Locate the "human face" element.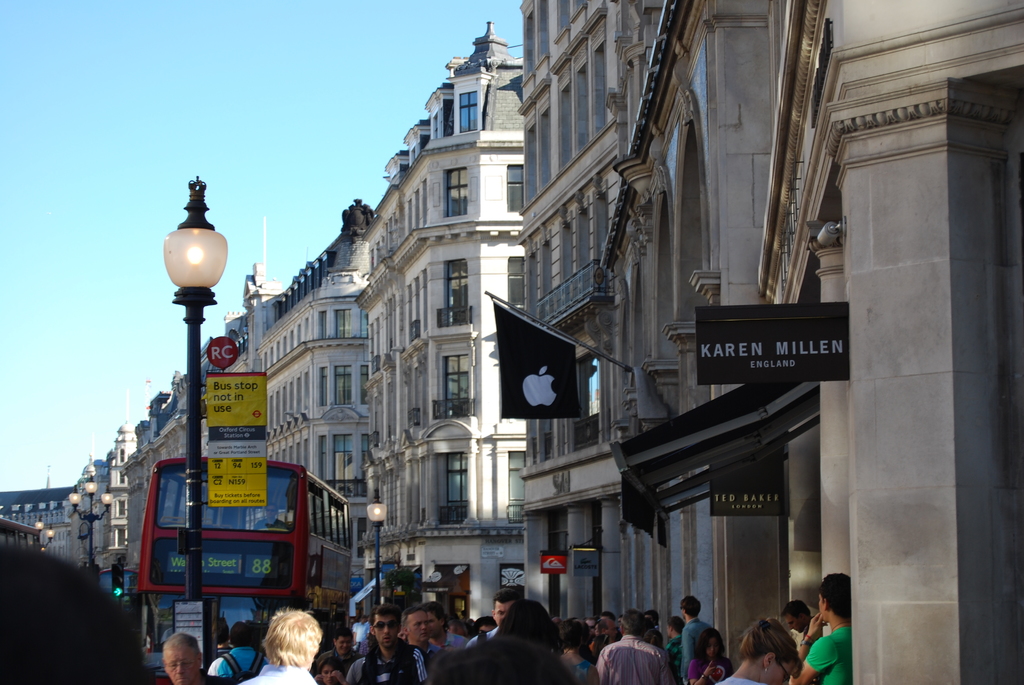
Element bbox: <region>163, 640, 202, 684</region>.
